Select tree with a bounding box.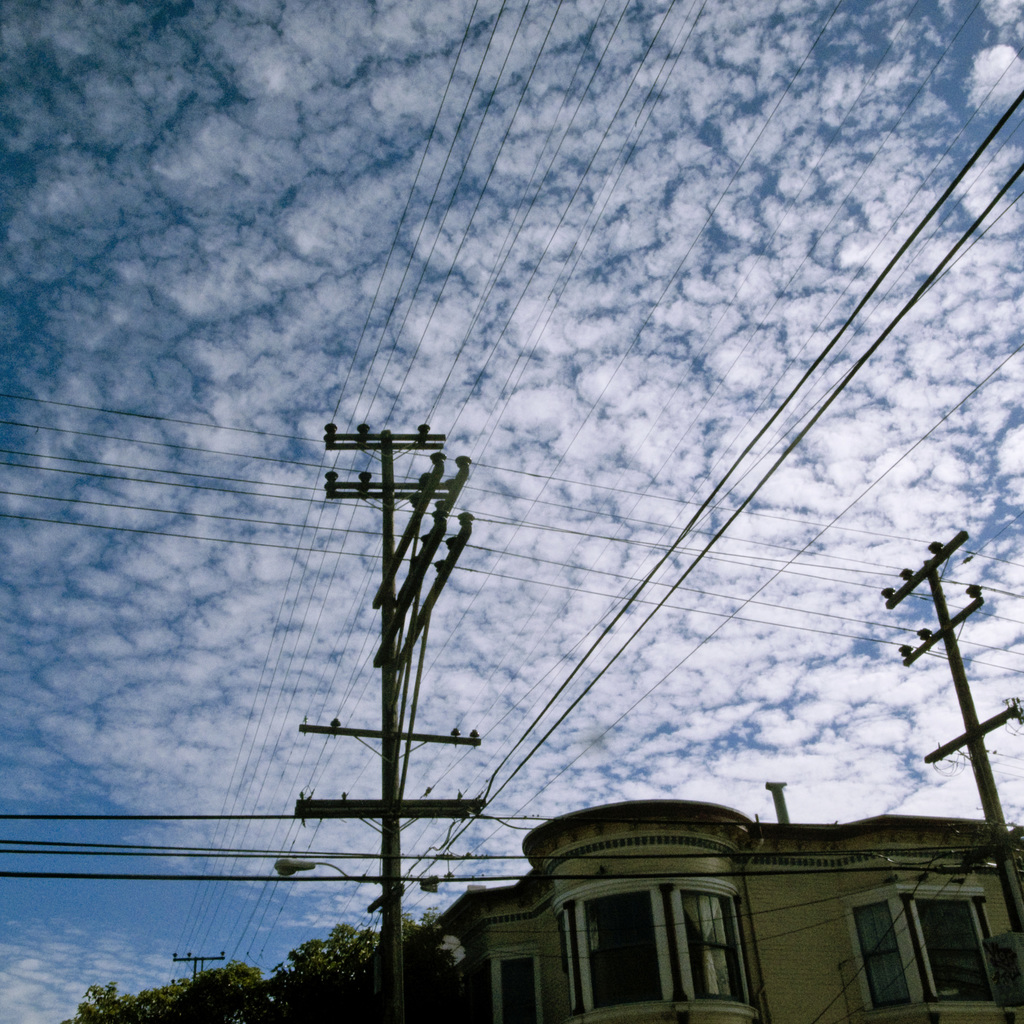
(254,894,418,1023).
